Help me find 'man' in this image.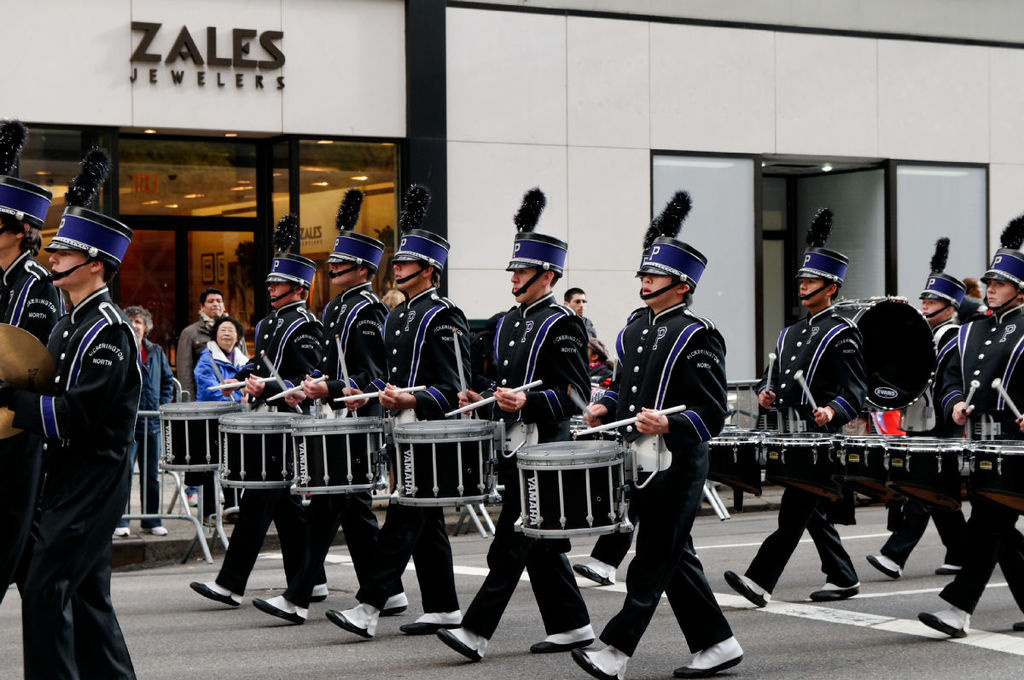
Found it: <bbox>254, 184, 409, 625</bbox>.
